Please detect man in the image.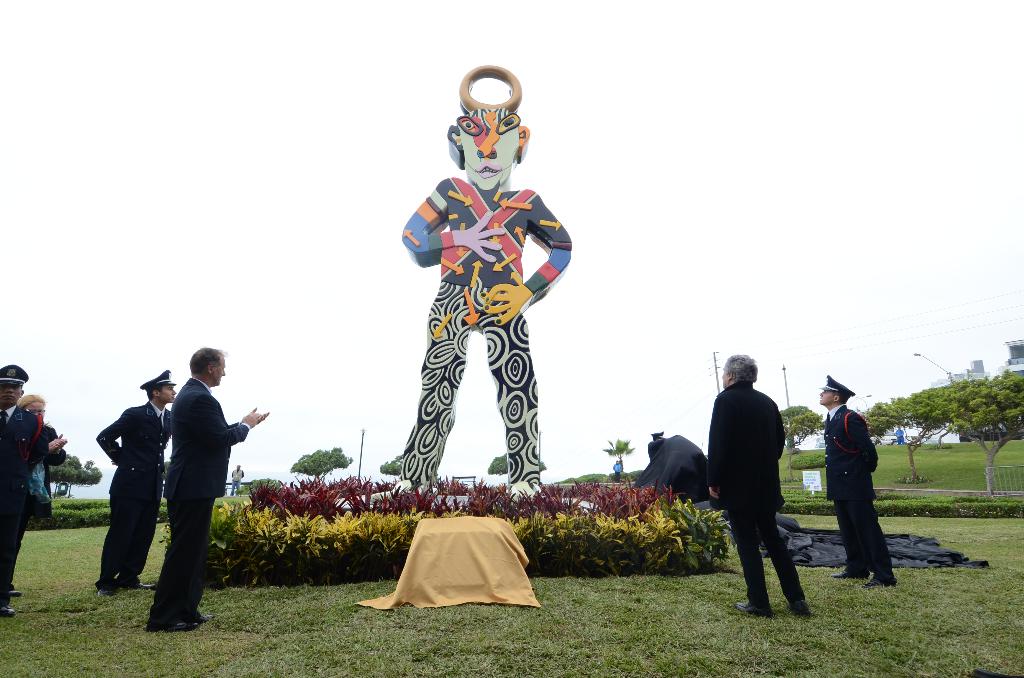
pyautogui.locateOnScreen(96, 362, 175, 588).
